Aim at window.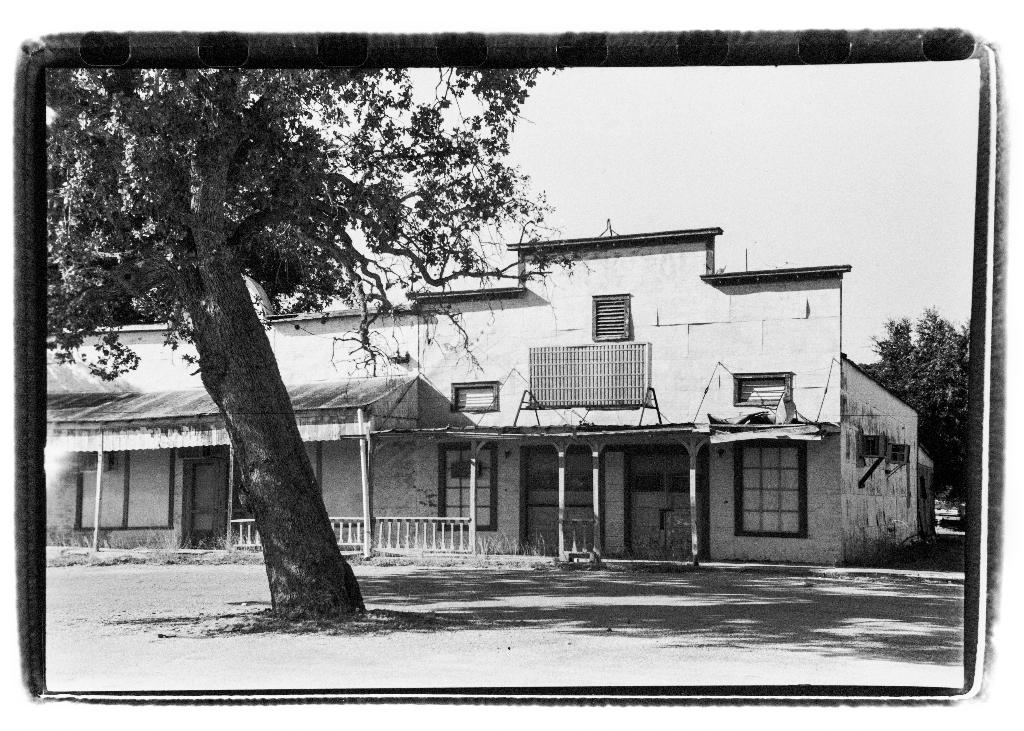
Aimed at l=730, t=371, r=793, b=406.
